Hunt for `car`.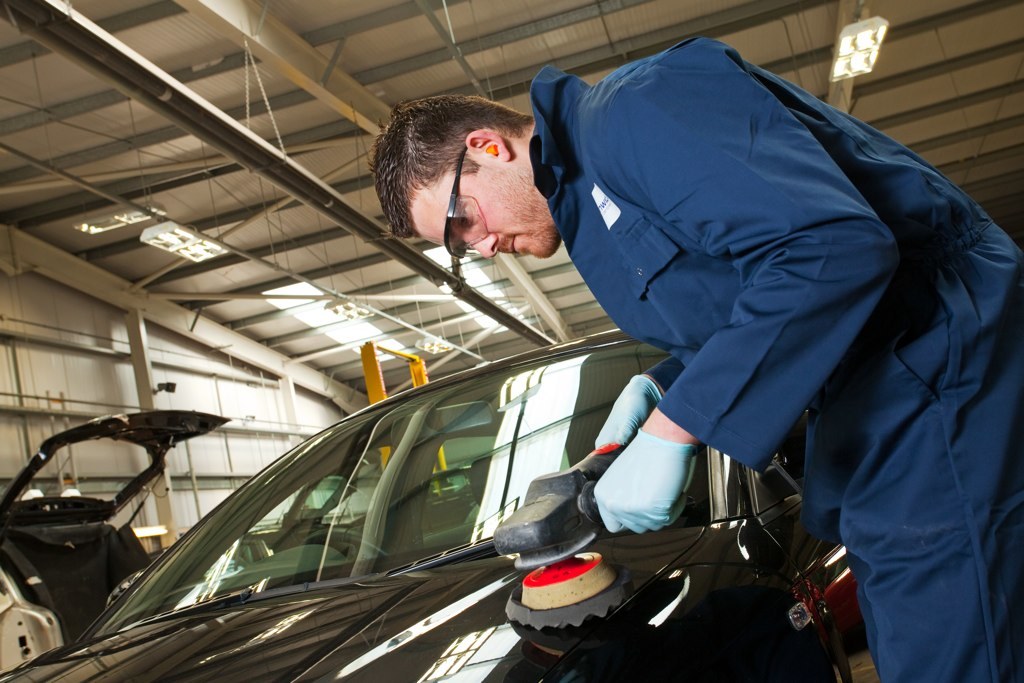
Hunted down at box(0, 404, 234, 670).
